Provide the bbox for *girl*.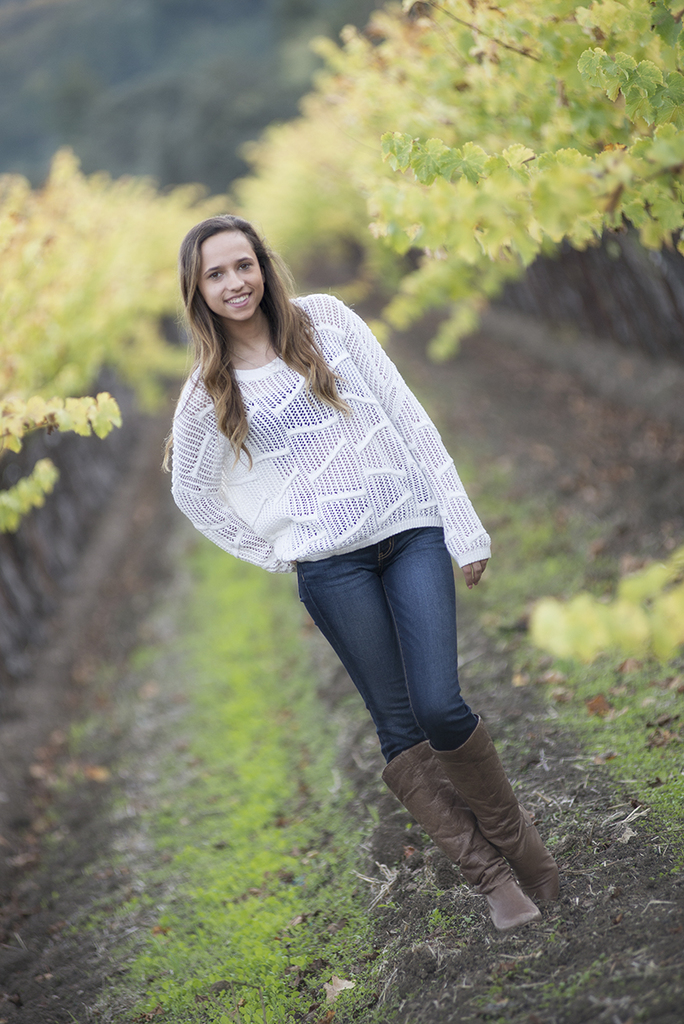
165, 205, 583, 921.
